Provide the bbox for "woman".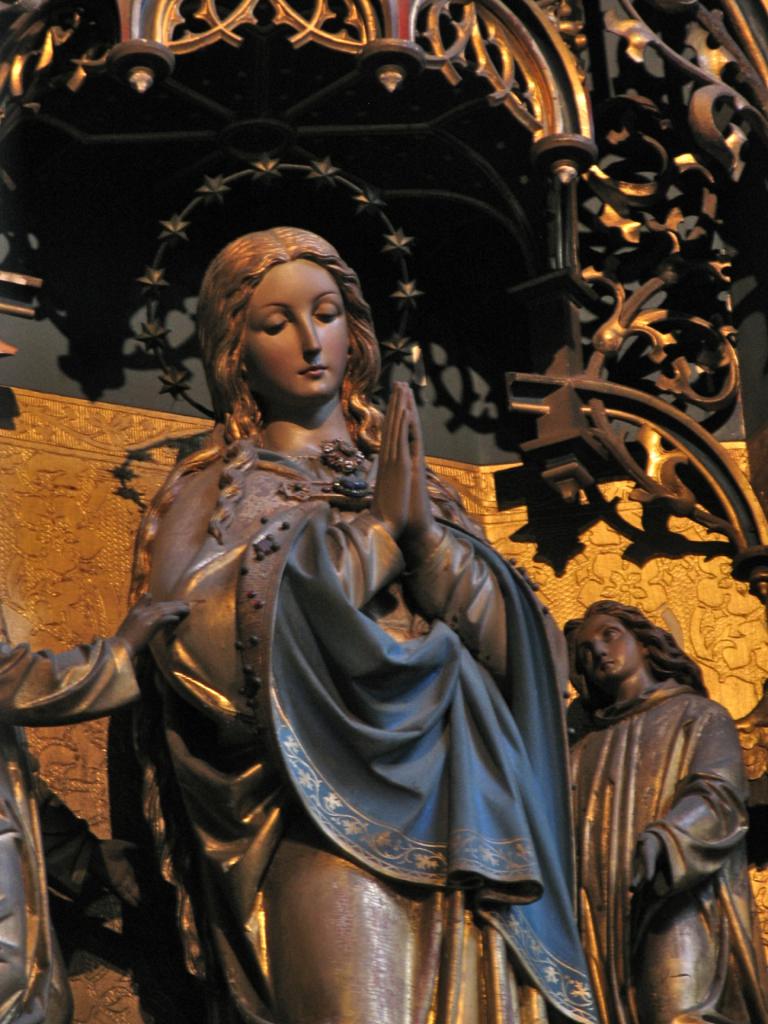
[106,182,566,990].
